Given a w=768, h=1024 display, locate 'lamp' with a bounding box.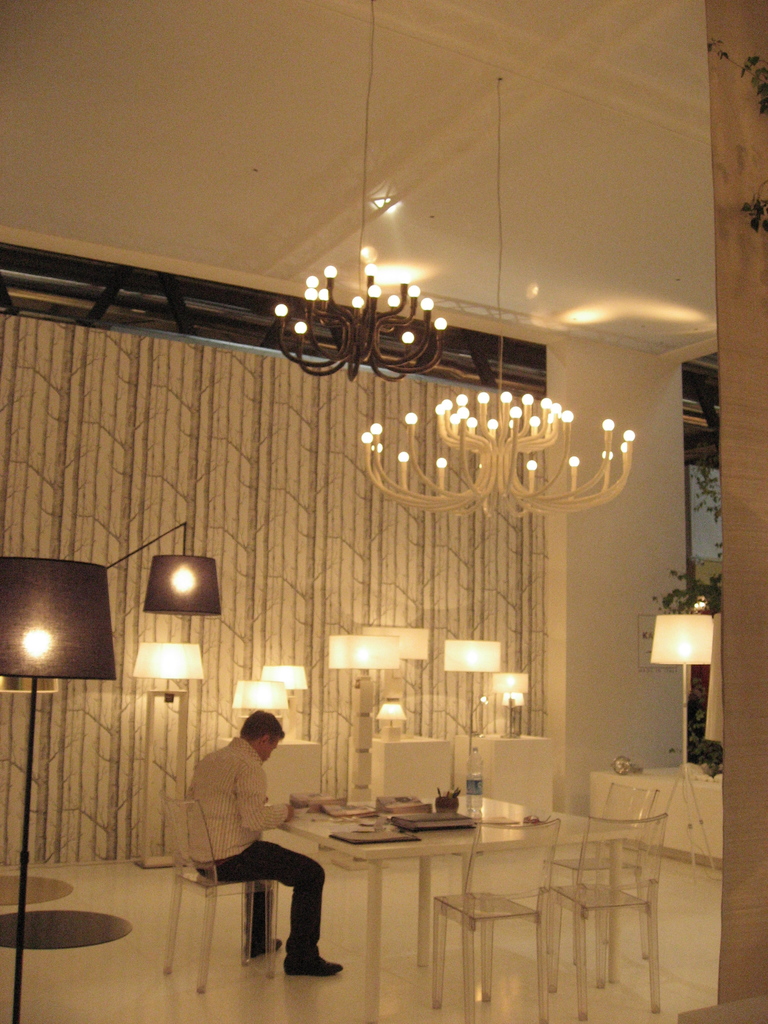
Located: detection(260, 662, 307, 733).
